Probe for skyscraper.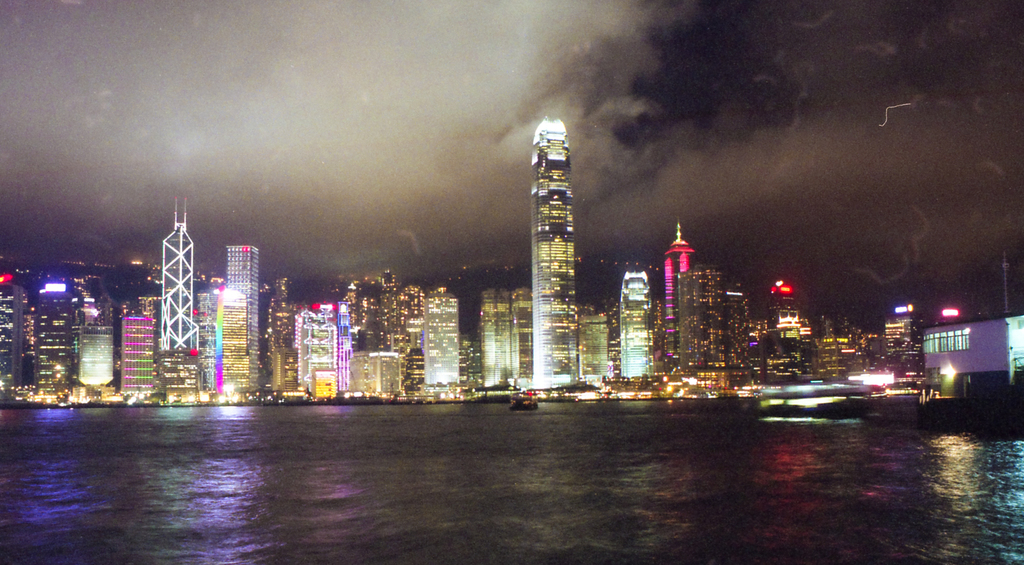
Probe result: 524/121/595/391.
